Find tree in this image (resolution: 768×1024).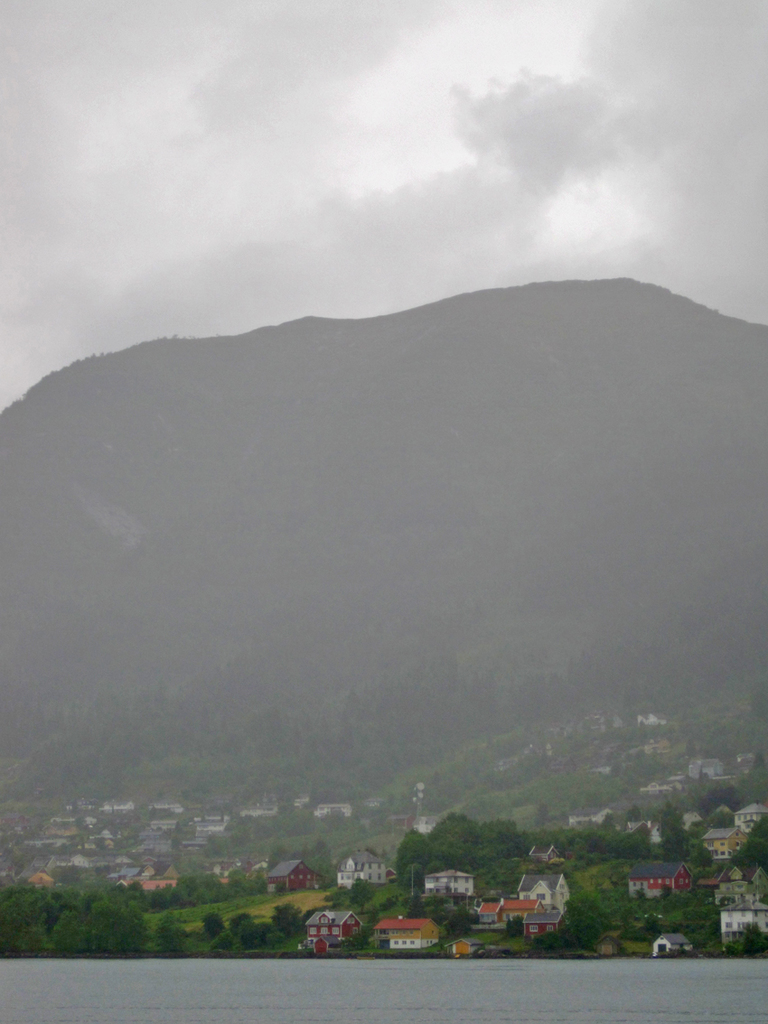
{"x1": 228, "y1": 906, "x2": 251, "y2": 937}.
